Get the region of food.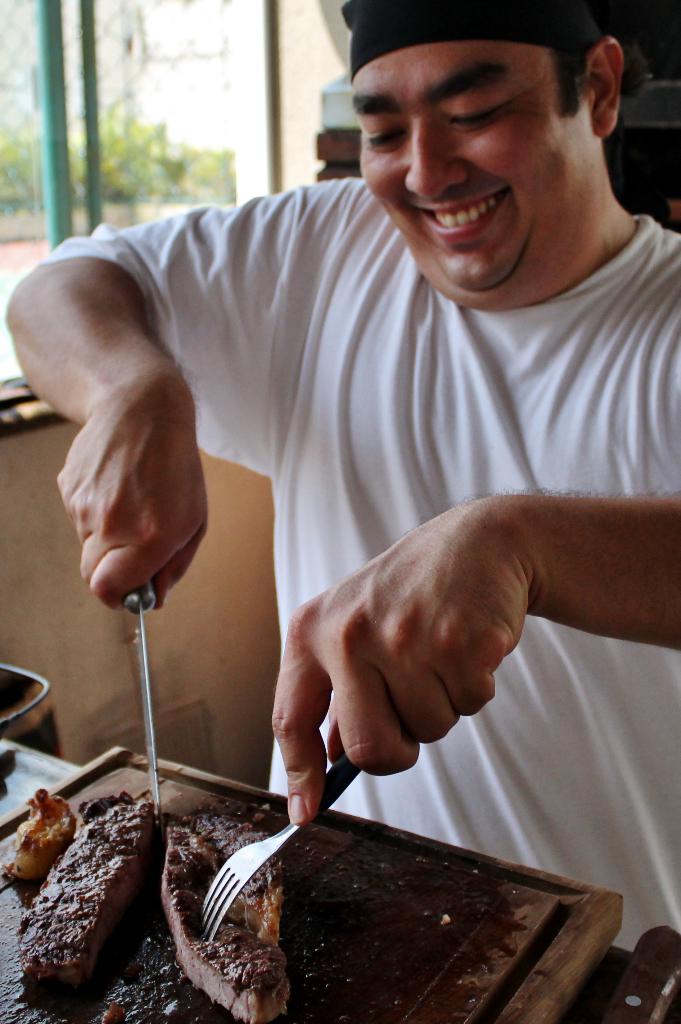
{"x1": 4, "y1": 787, "x2": 79, "y2": 874}.
